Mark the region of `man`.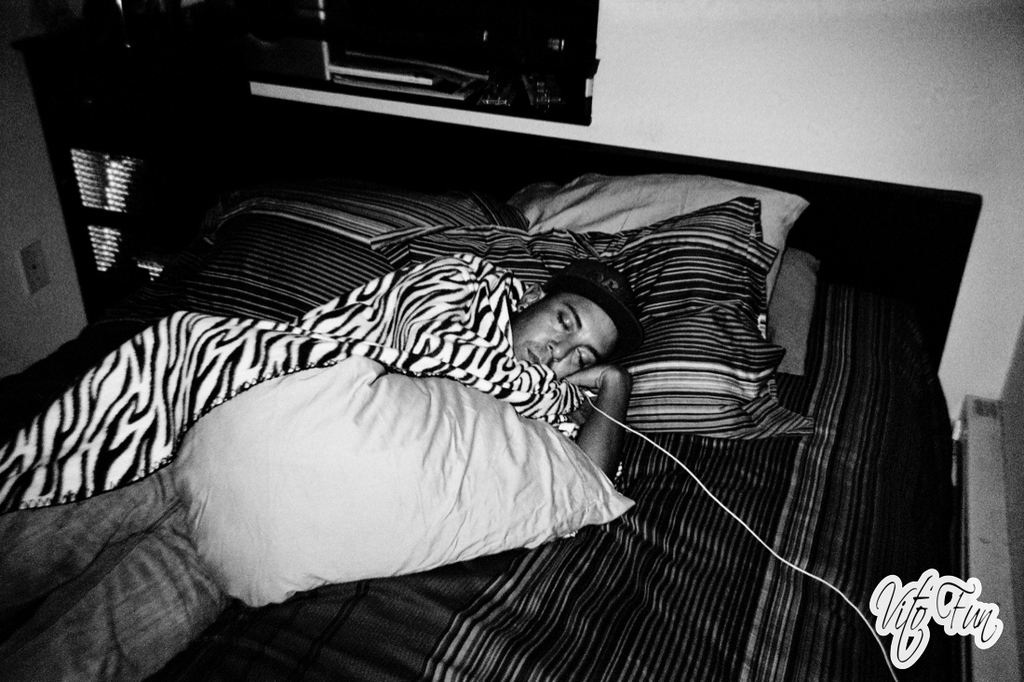
Region: region(0, 251, 644, 681).
